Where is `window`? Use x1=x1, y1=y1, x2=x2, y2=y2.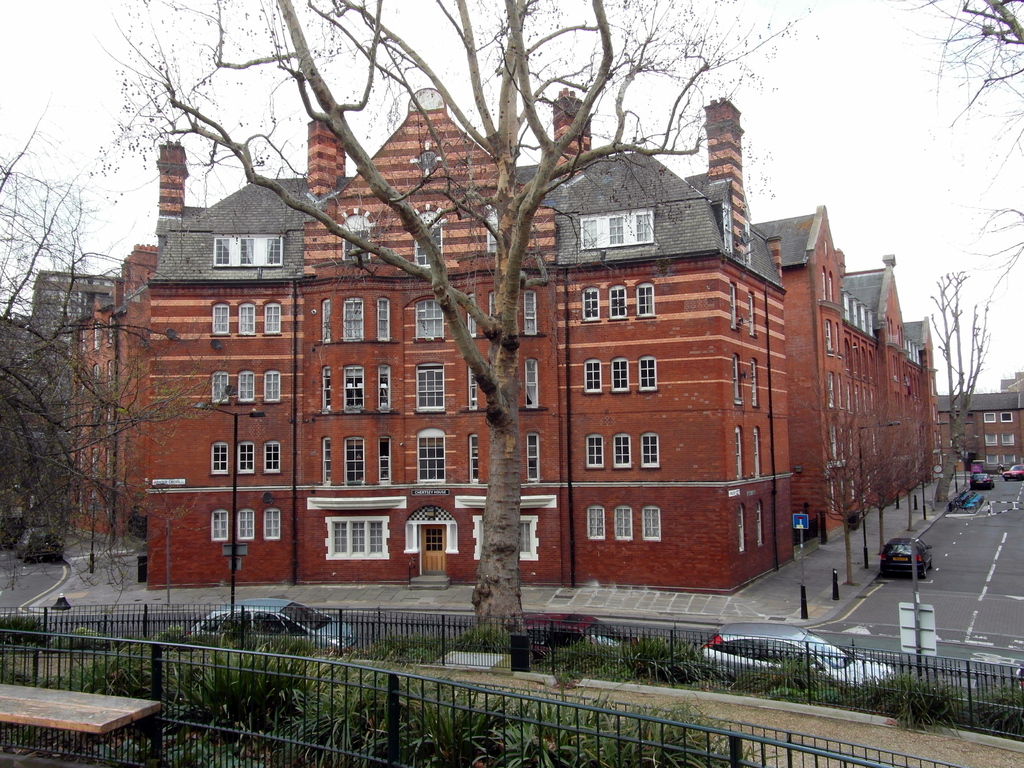
x1=238, y1=369, x2=252, y2=397.
